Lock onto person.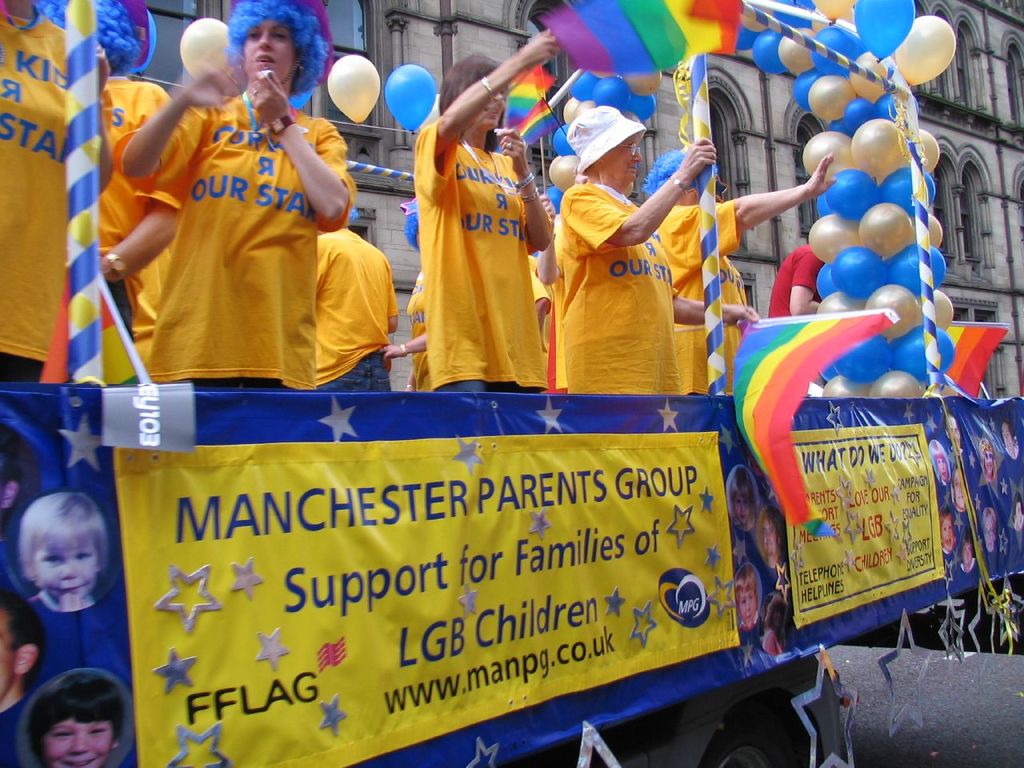
Locked: box(390, 27, 567, 402).
